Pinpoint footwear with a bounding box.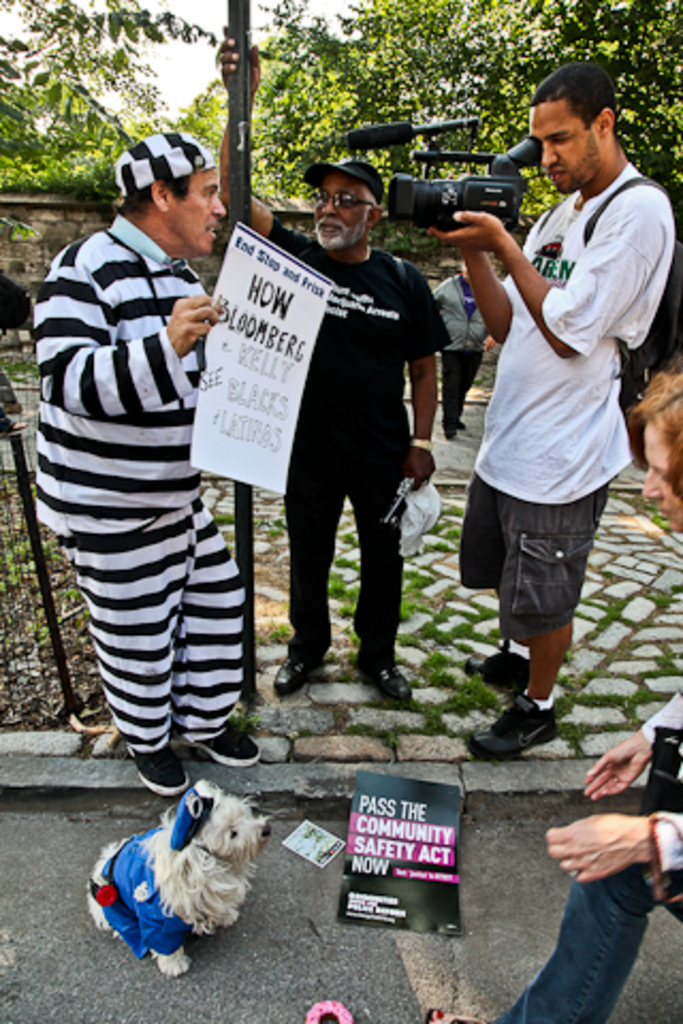
left=179, top=727, right=263, bottom=764.
